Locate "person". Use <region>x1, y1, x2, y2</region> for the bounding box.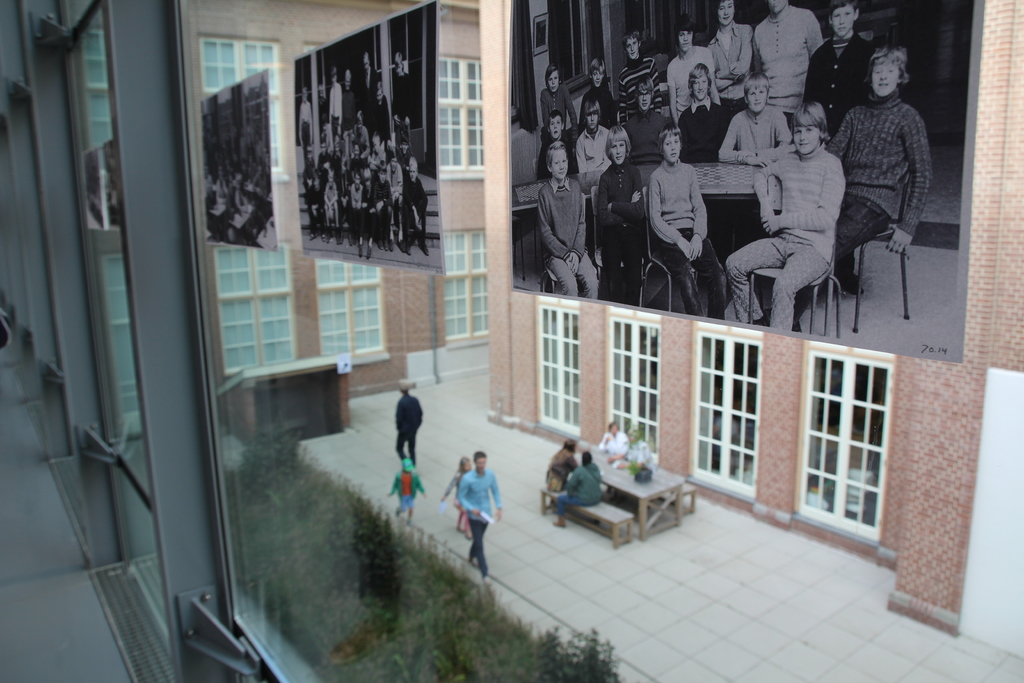
<region>381, 456, 426, 520</region>.
